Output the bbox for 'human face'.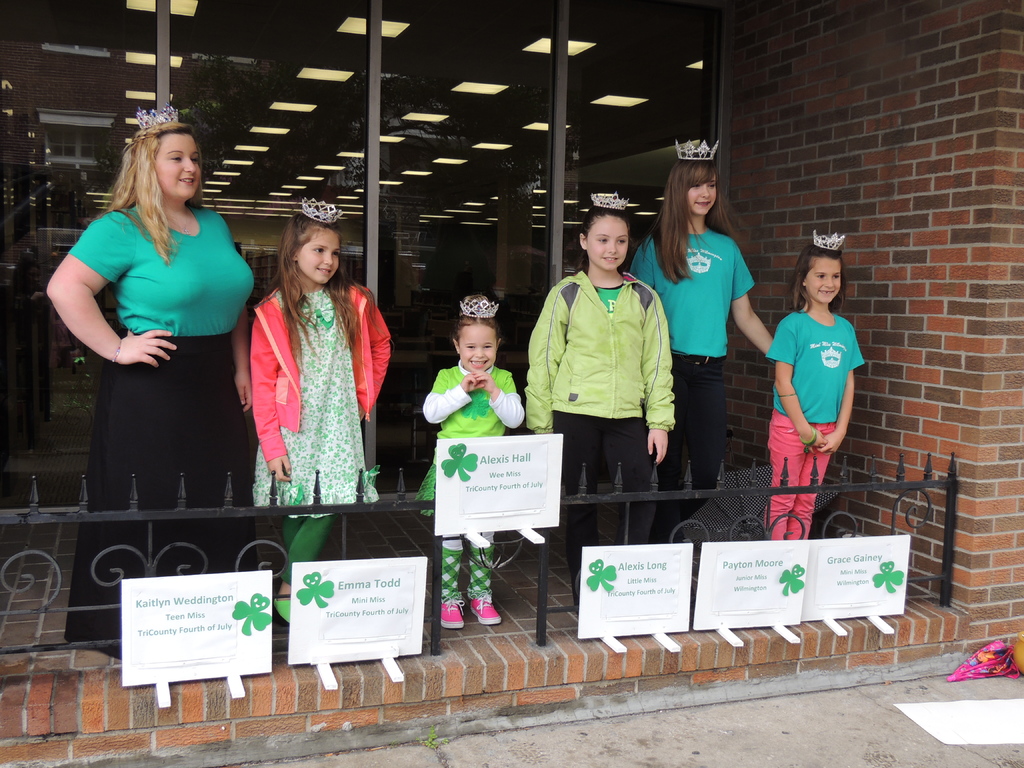
686 176 716 214.
